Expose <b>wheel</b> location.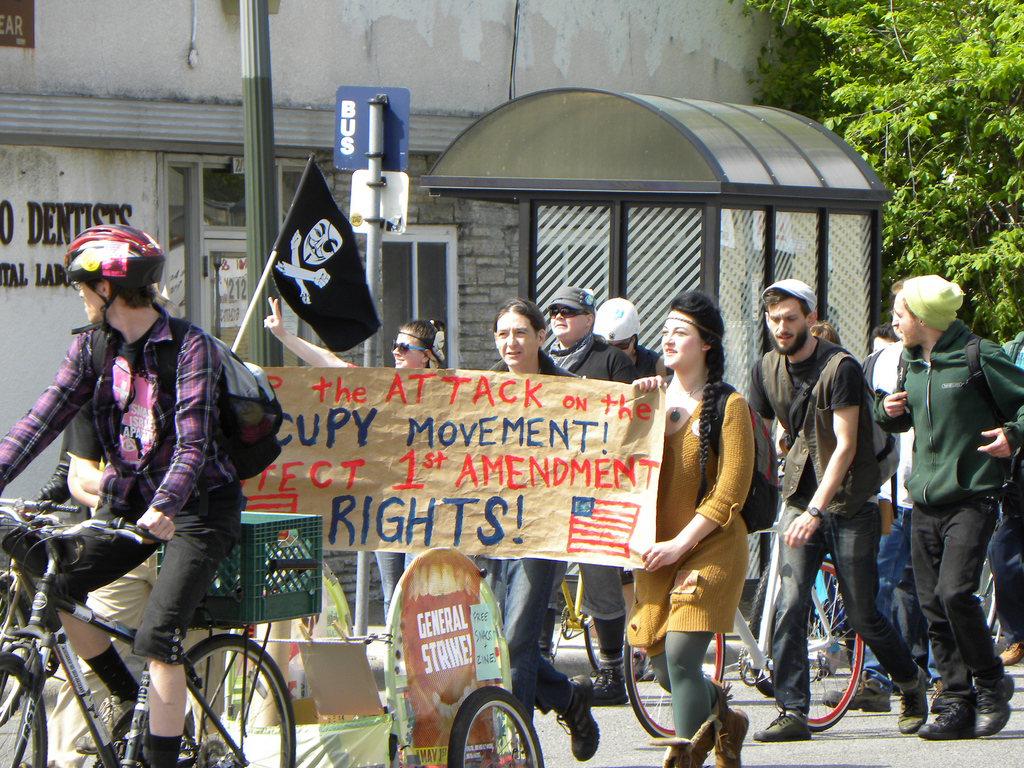
Exposed at x1=810, y1=562, x2=866, y2=732.
